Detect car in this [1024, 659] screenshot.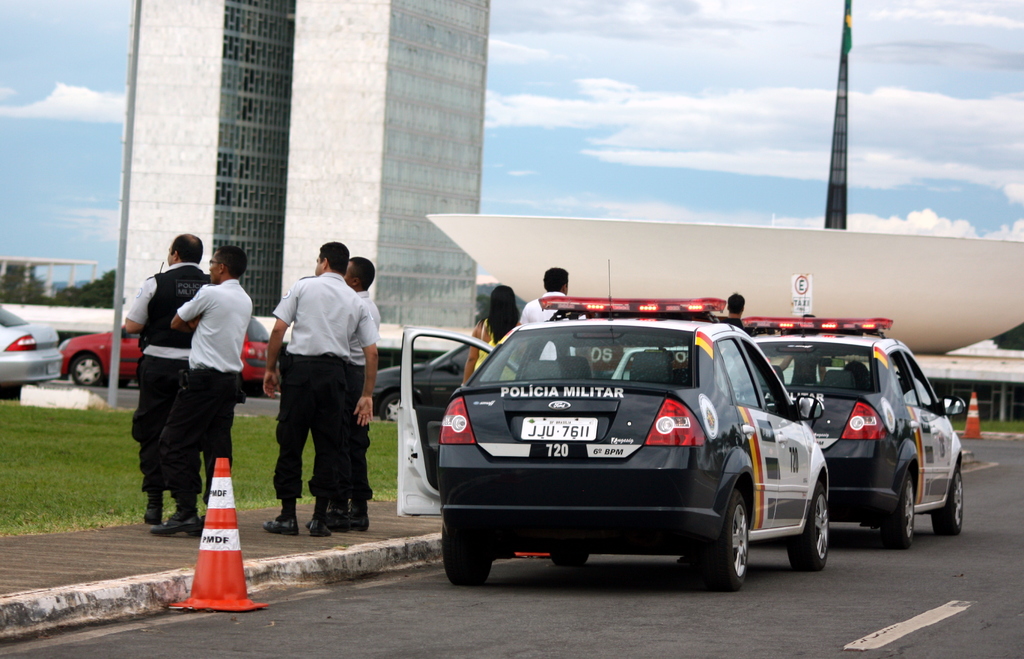
Detection: 58, 315, 276, 396.
